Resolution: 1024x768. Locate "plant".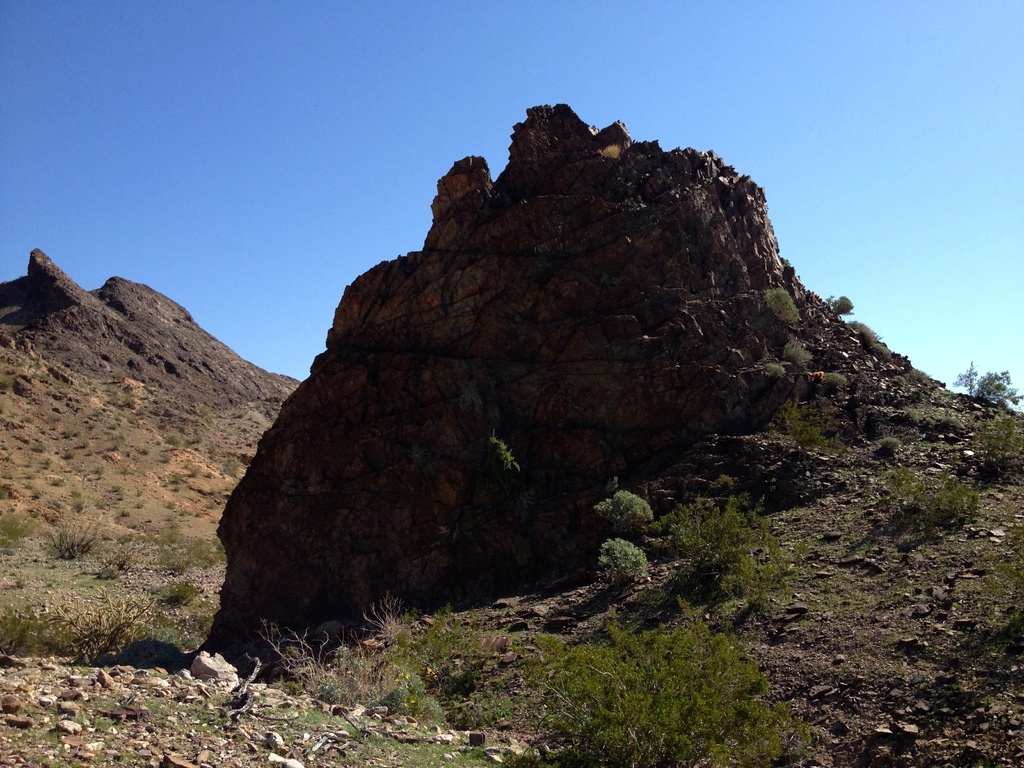
BBox(168, 470, 197, 482).
